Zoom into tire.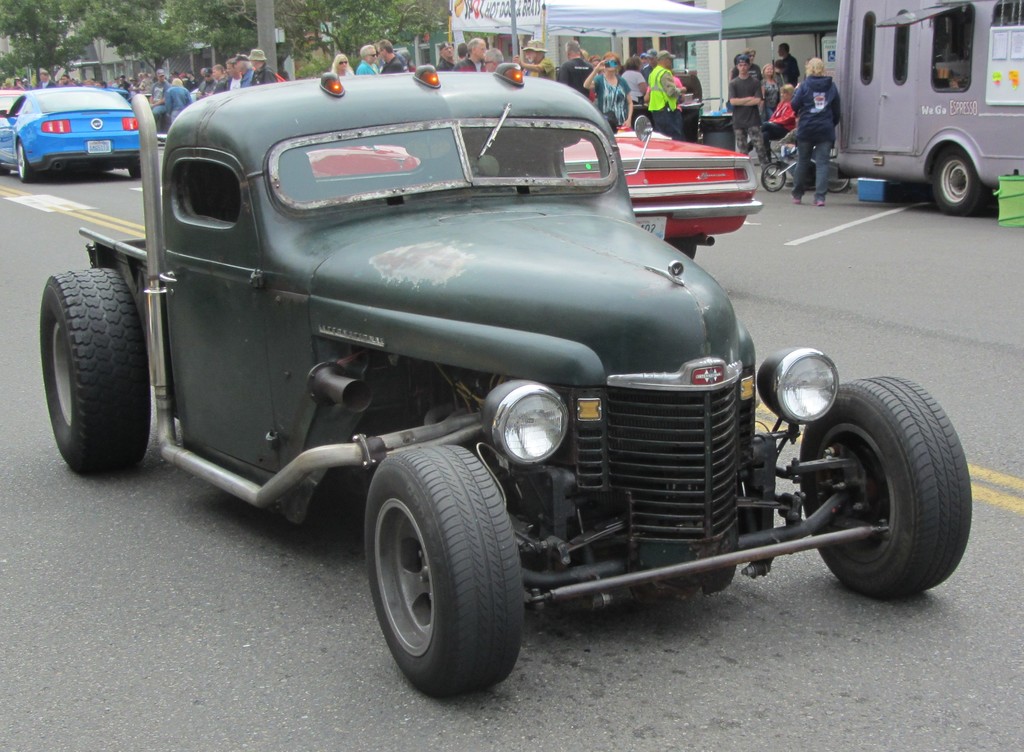
Zoom target: detection(800, 377, 975, 594).
